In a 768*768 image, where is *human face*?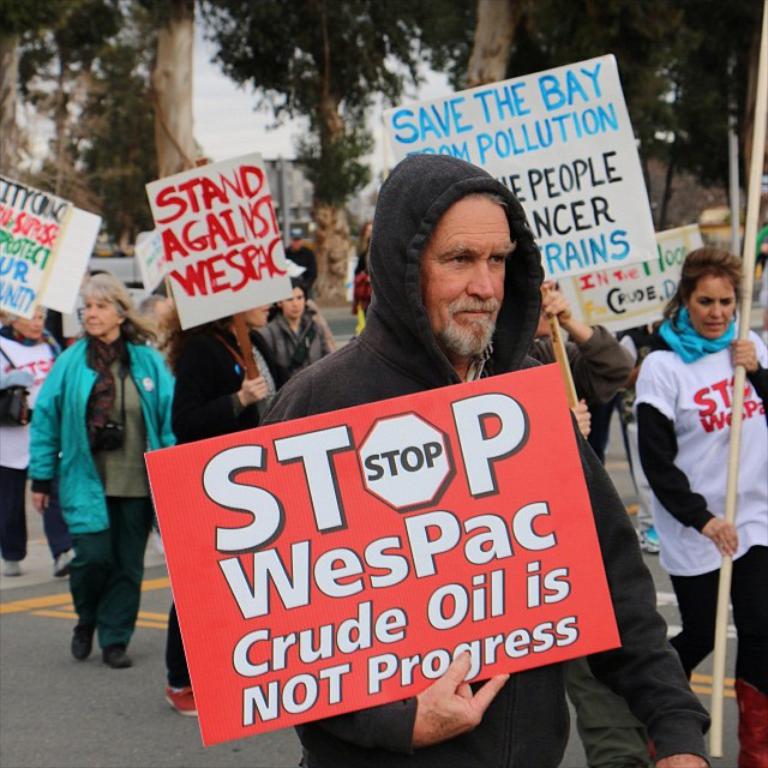
{"left": 280, "top": 281, "right": 306, "bottom": 322}.
